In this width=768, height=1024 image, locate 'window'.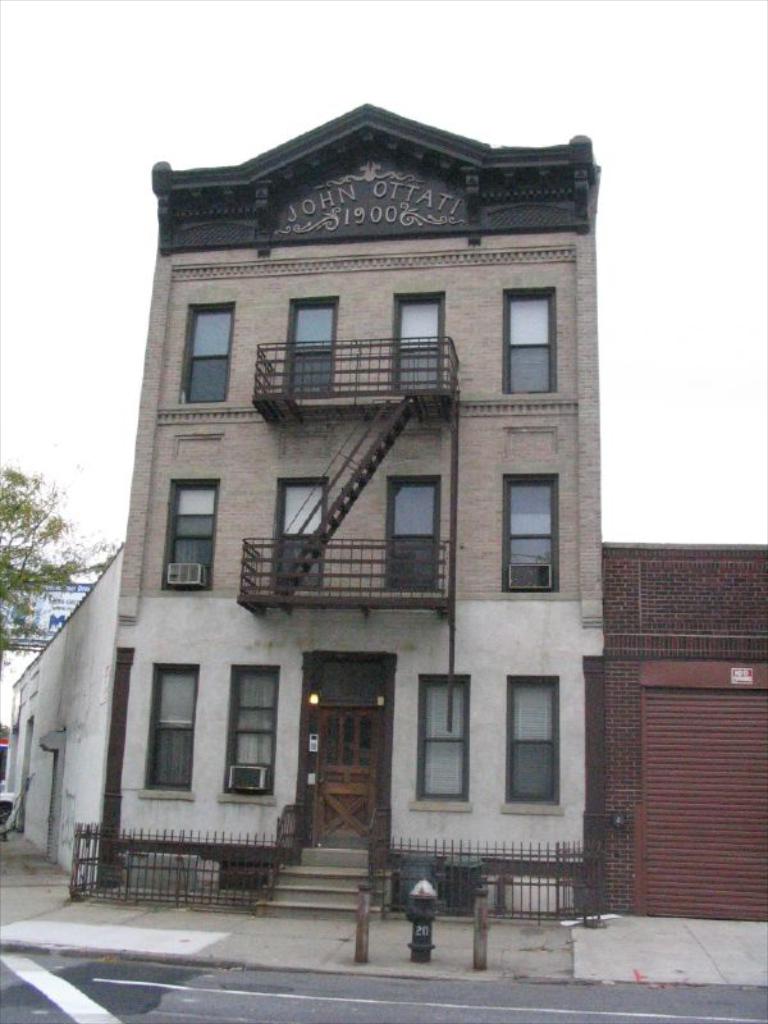
Bounding box: detection(150, 660, 197, 788).
